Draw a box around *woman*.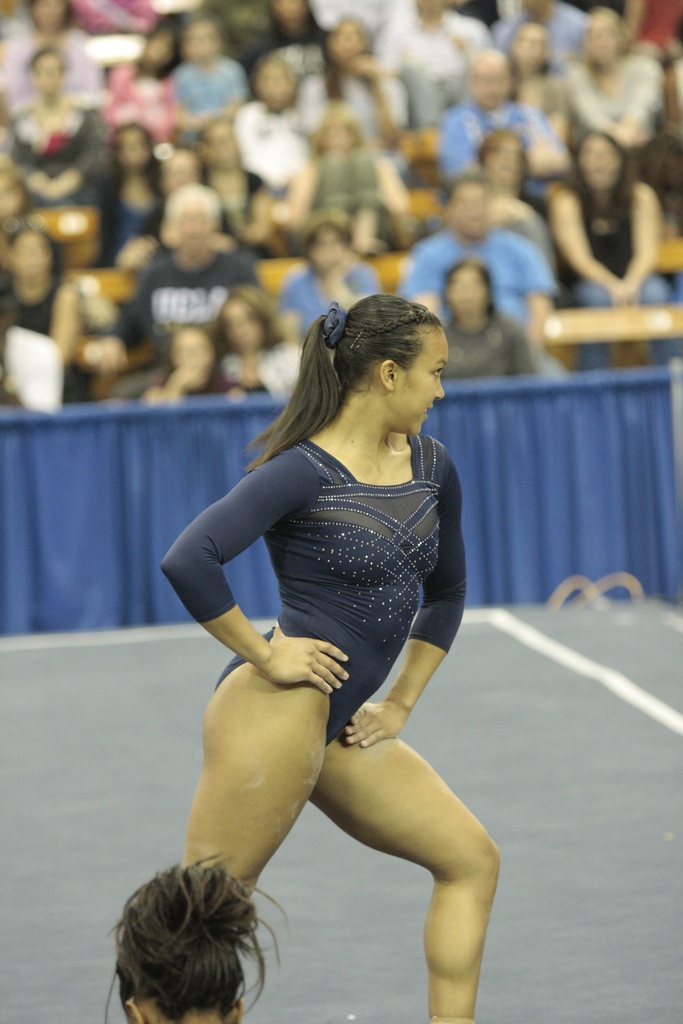
[left=147, top=258, right=506, bottom=1014].
